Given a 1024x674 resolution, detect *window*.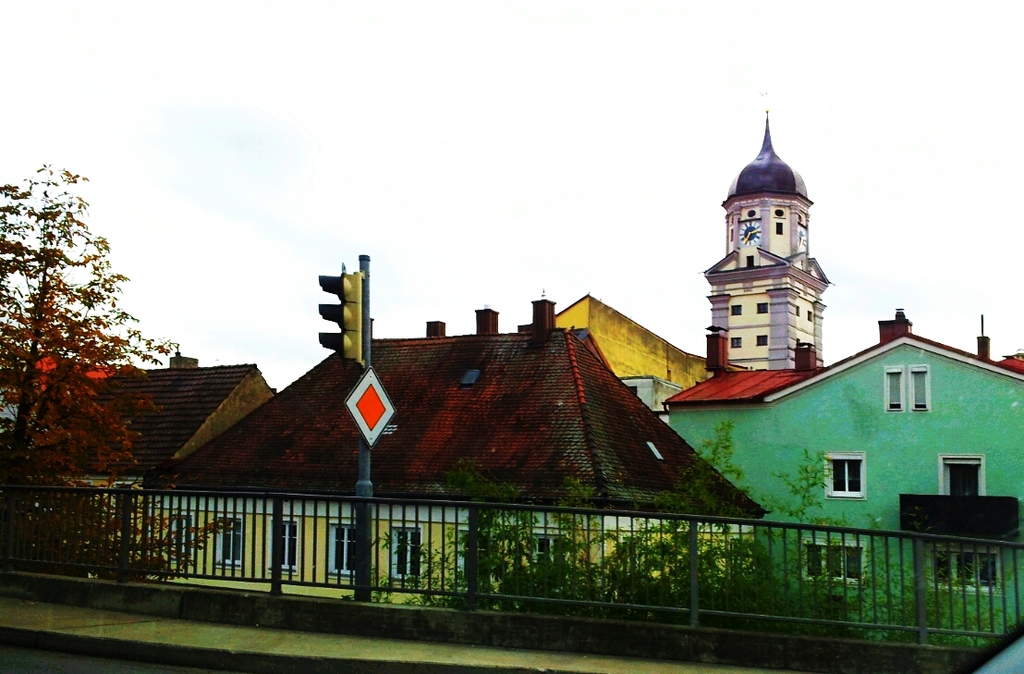
region(728, 305, 740, 314).
